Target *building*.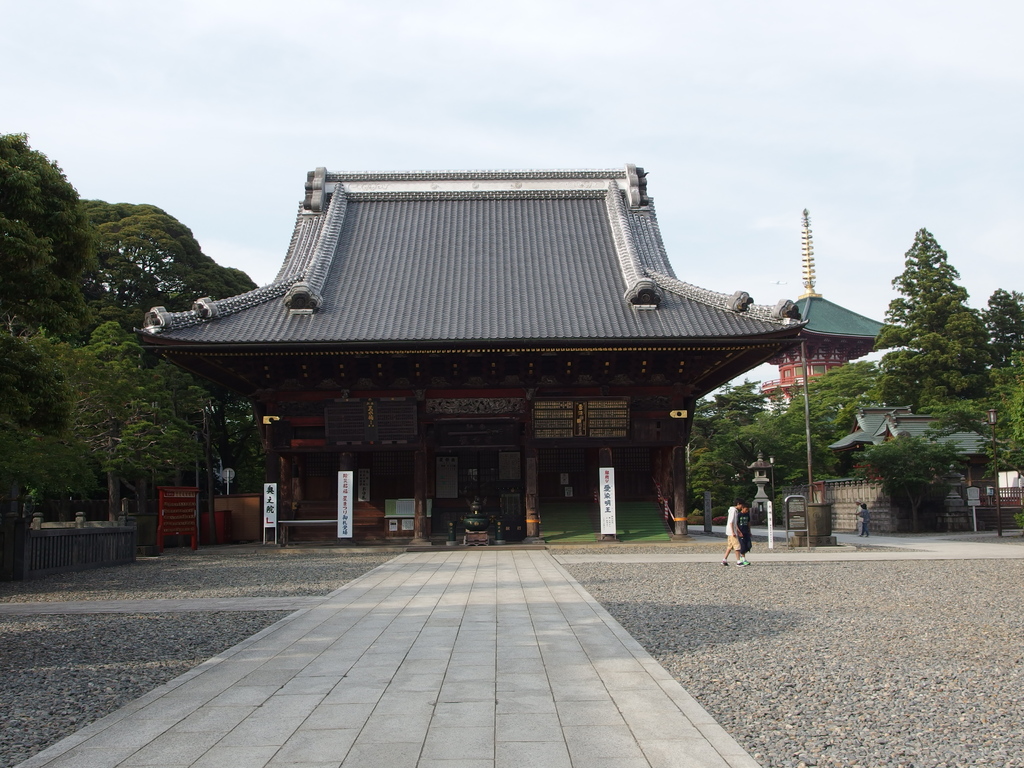
Target region: (x1=758, y1=208, x2=1004, y2=538).
